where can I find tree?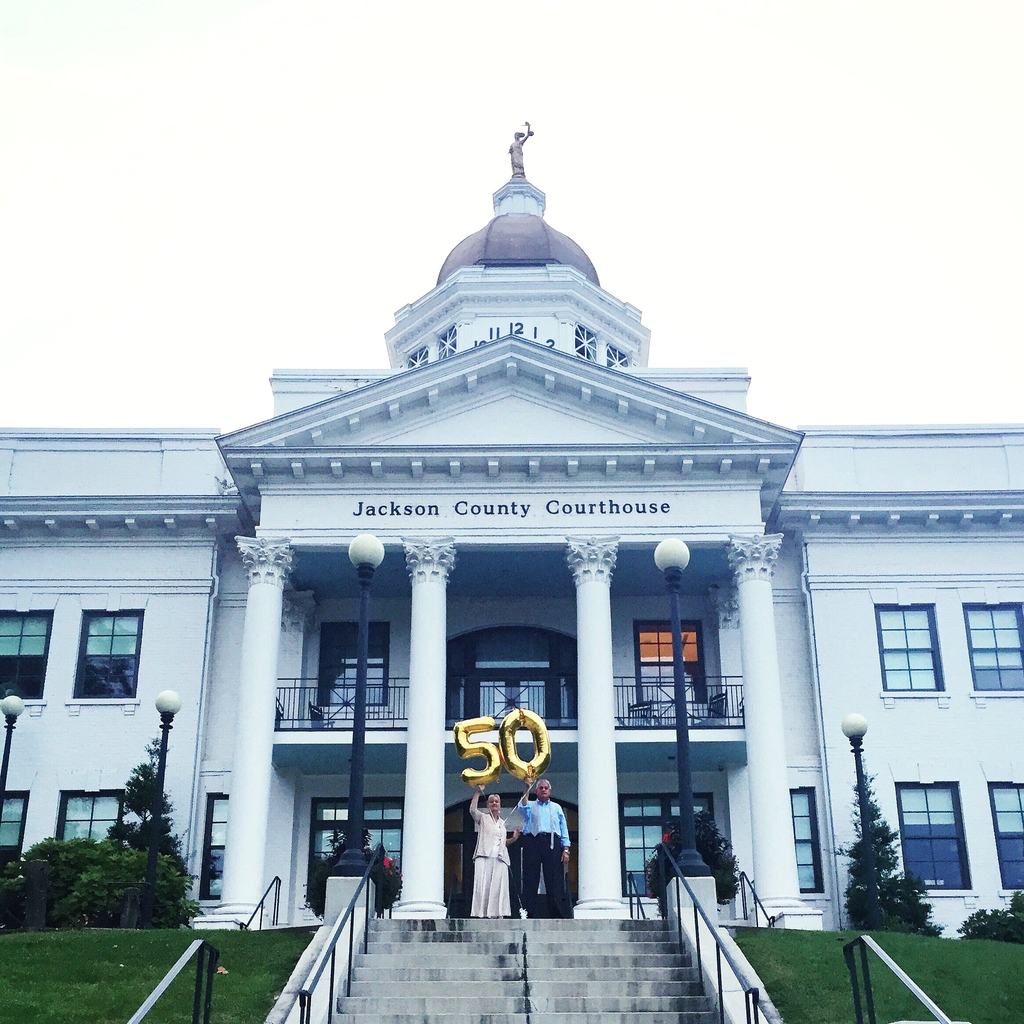
You can find it at box=[107, 724, 191, 892].
